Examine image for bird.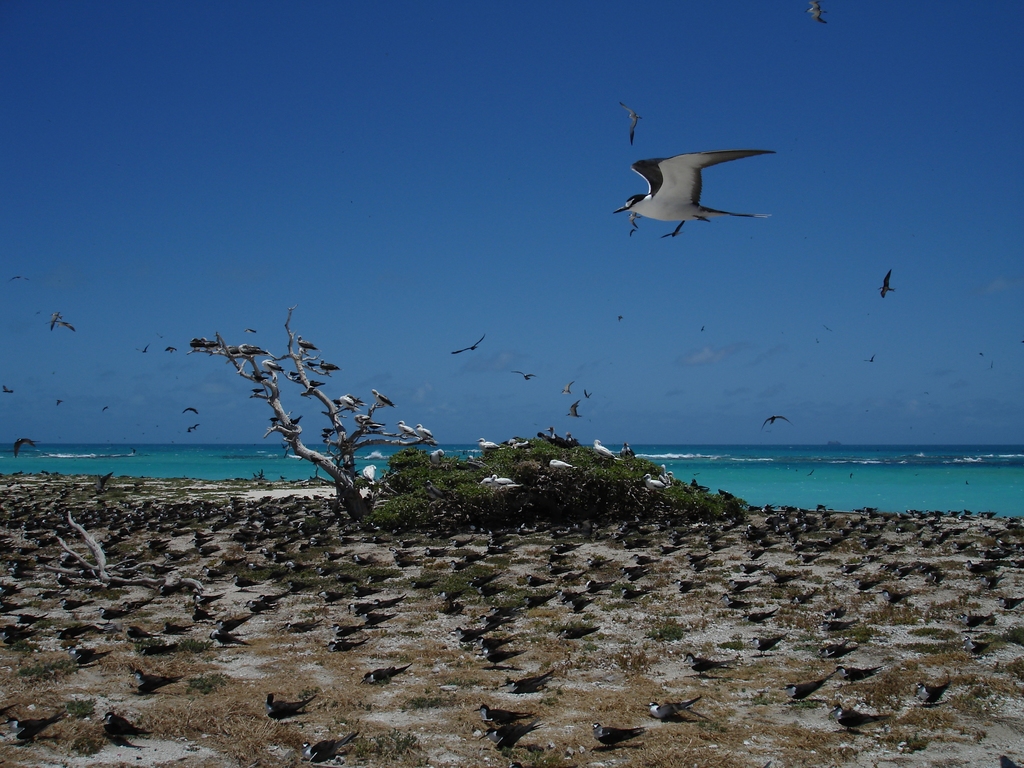
Examination result: x1=477, y1=646, x2=527, y2=665.
